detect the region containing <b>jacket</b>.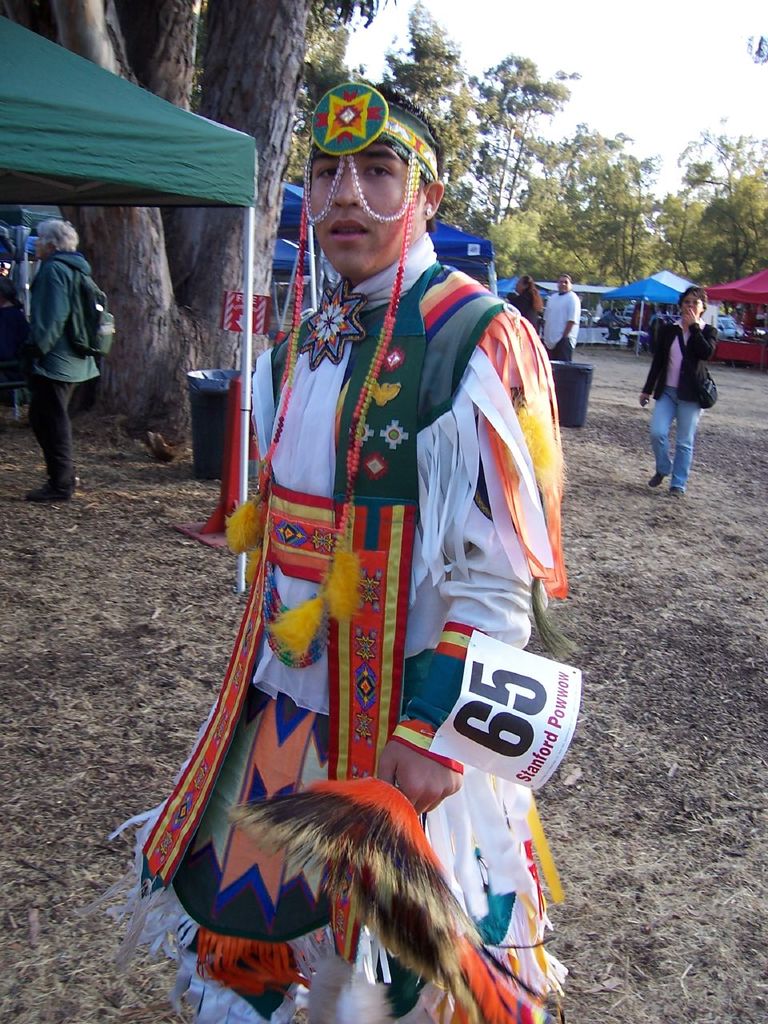
<region>21, 246, 106, 386</region>.
